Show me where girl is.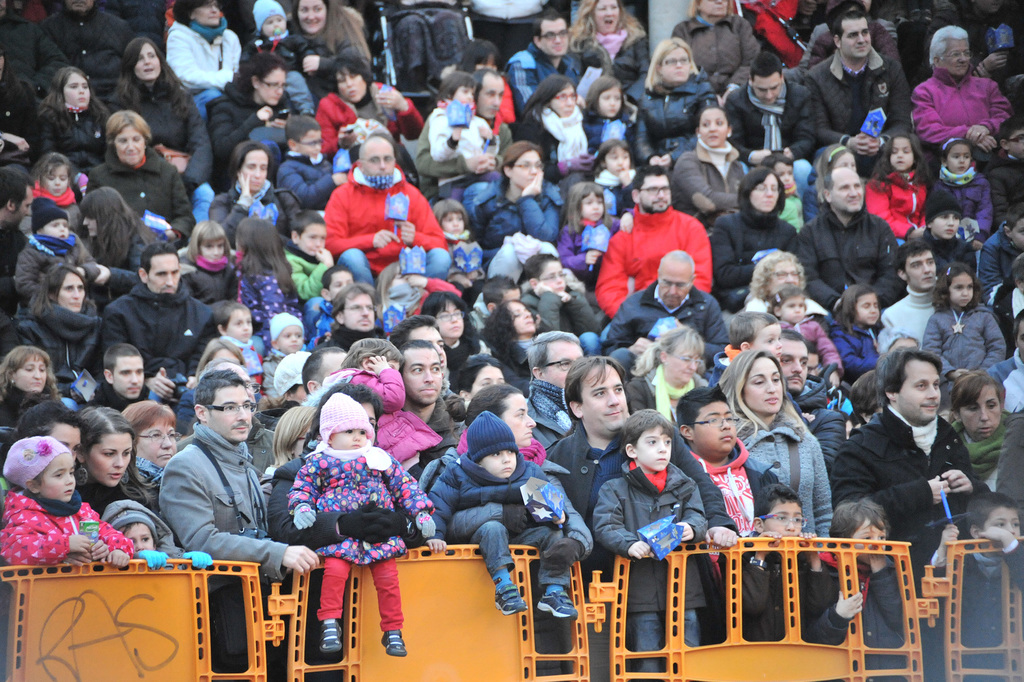
girl is at <box>436,197,476,241</box>.
